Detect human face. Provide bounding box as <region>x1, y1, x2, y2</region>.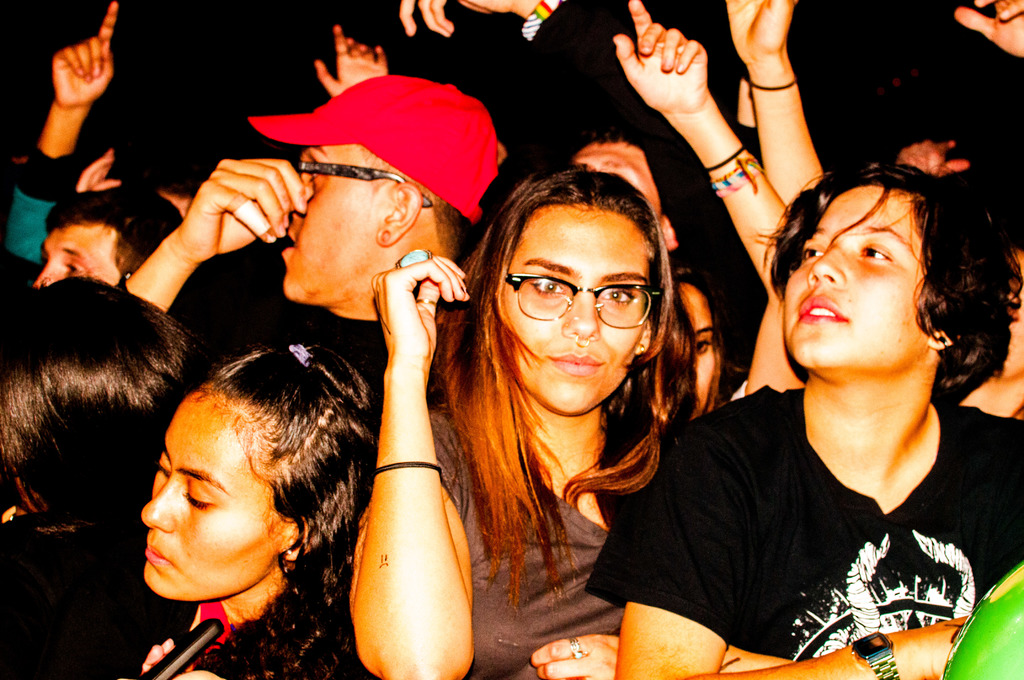
<region>493, 197, 650, 416</region>.
